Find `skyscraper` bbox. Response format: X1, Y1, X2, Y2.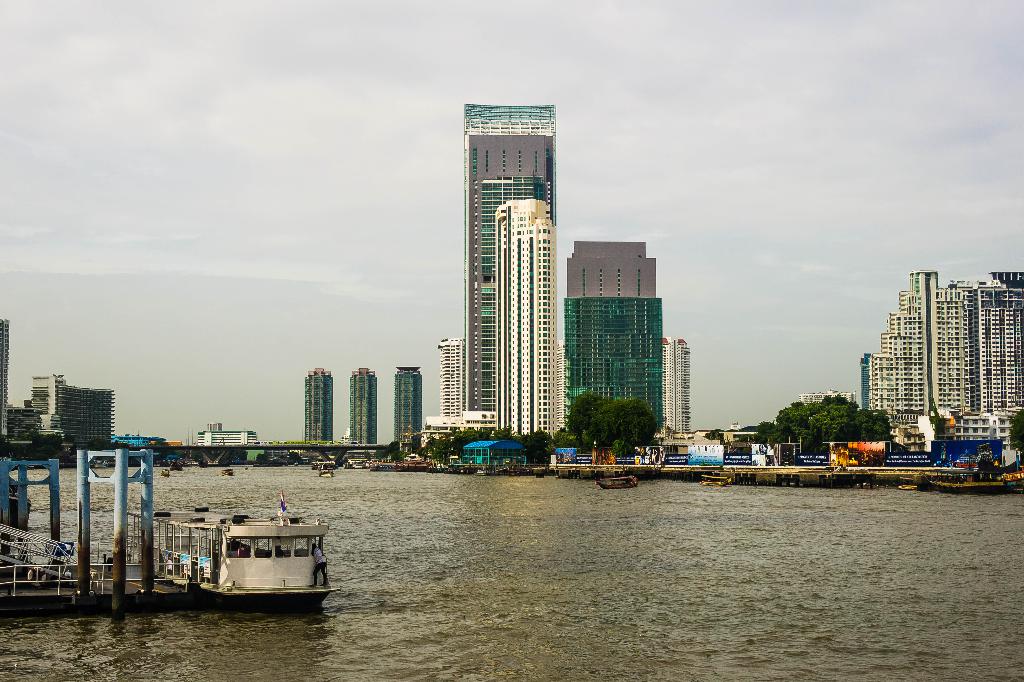
347, 361, 377, 444.
